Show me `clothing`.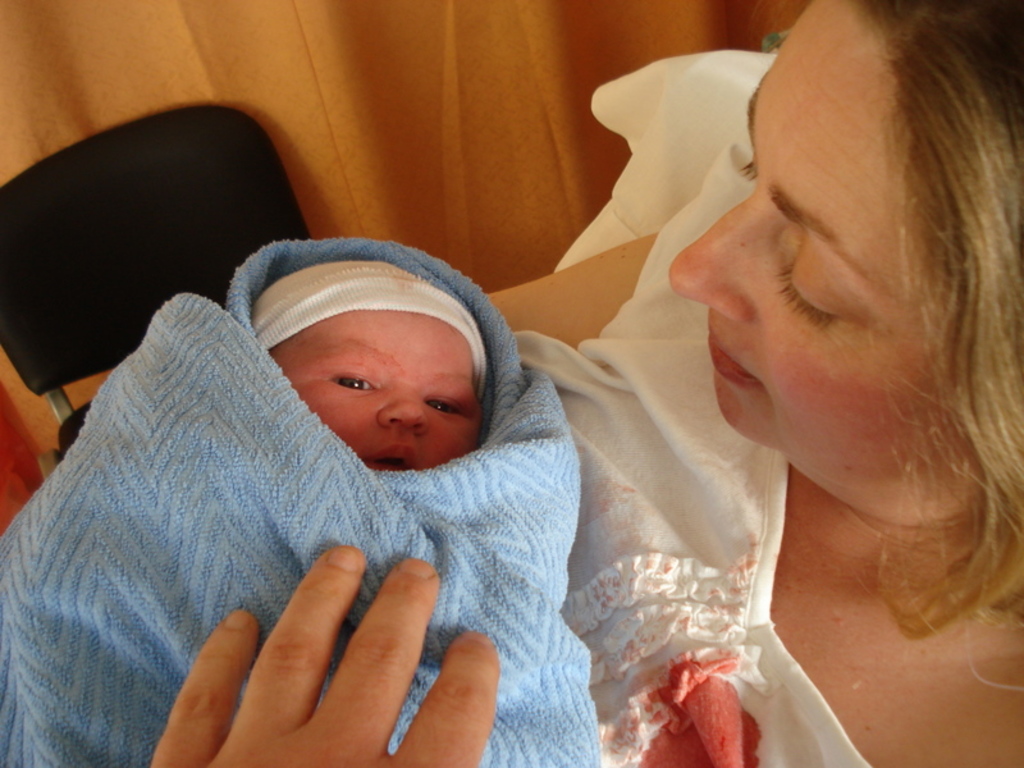
`clothing` is here: x1=515 y1=134 x2=873 y2=767.
